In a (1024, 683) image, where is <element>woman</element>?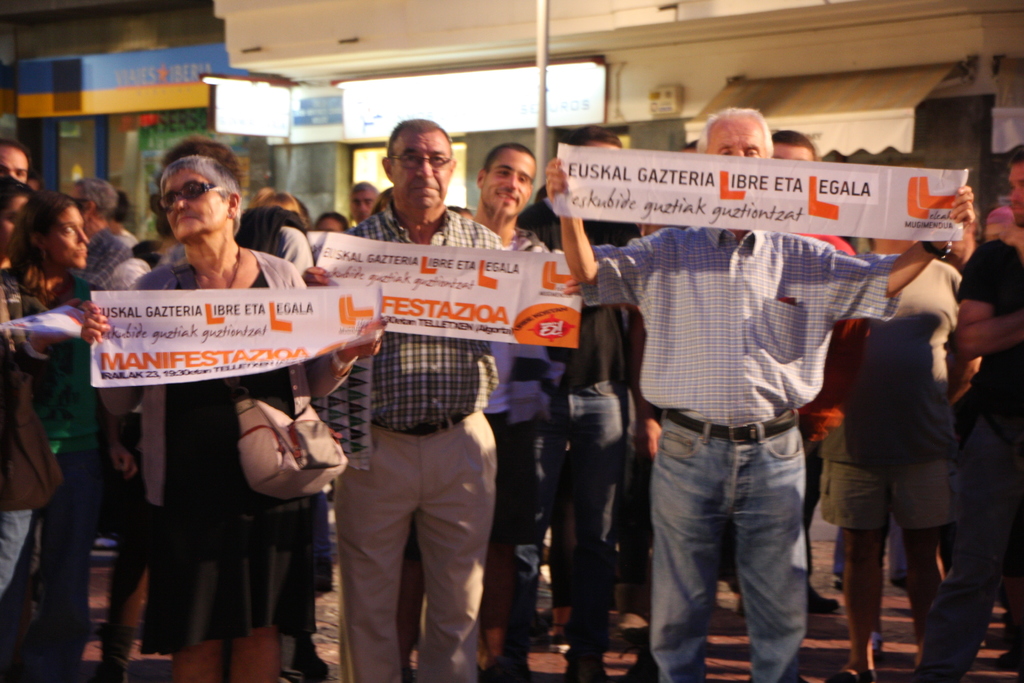
Rect(250, 183, 310, 244).
